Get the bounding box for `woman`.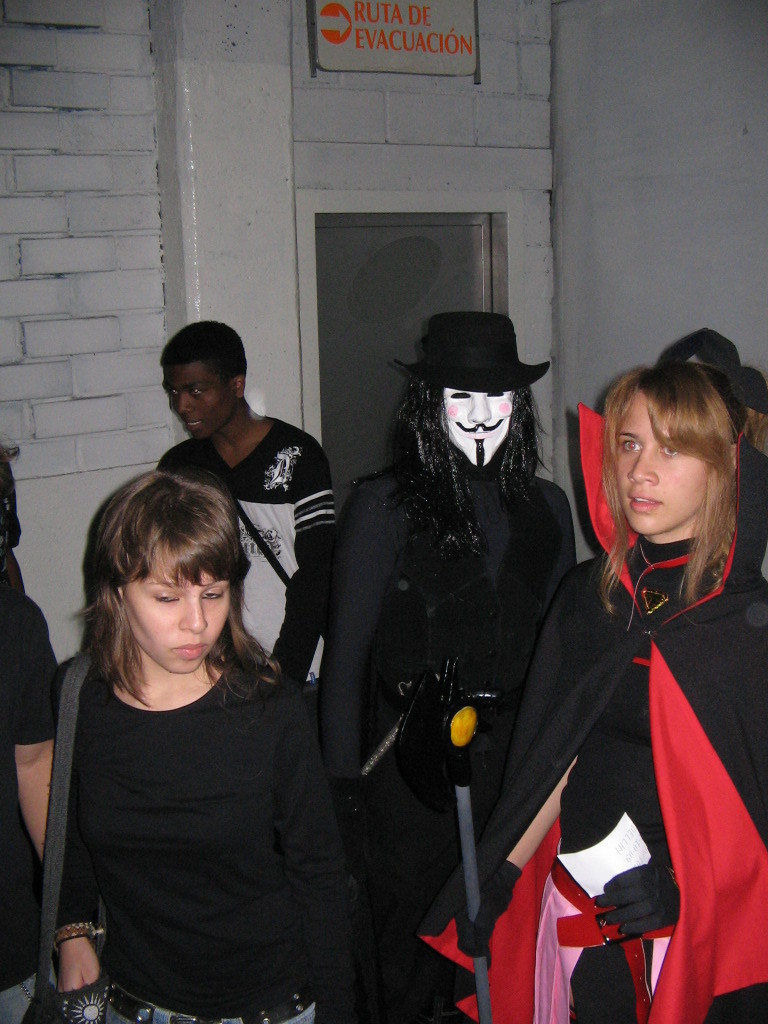
37:474:358:1023.
